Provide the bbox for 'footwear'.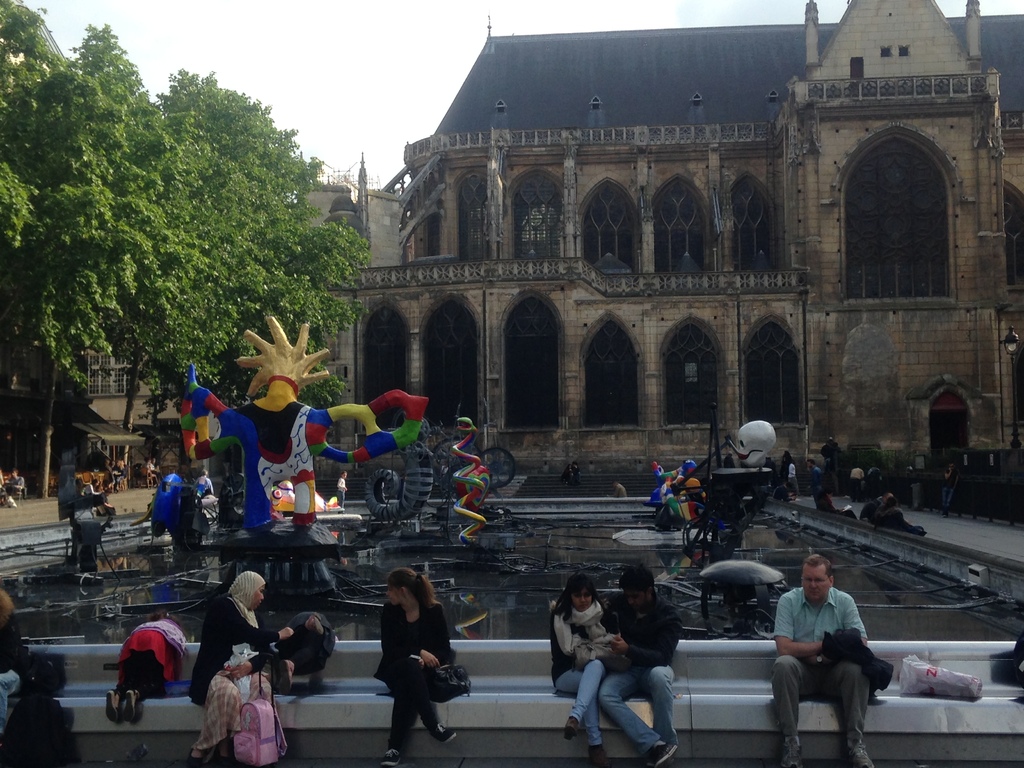
l=186, t=746, r=204, b=767.
